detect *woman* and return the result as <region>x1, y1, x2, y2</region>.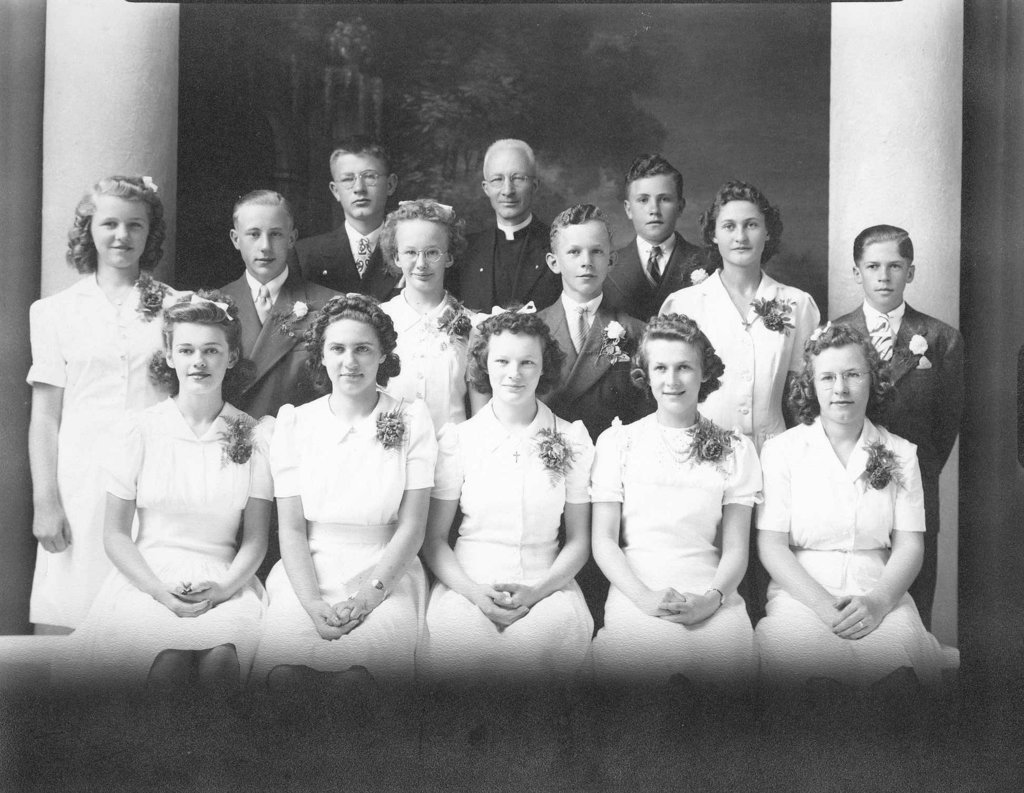
<region>252, 287, 442, 708</region>.
